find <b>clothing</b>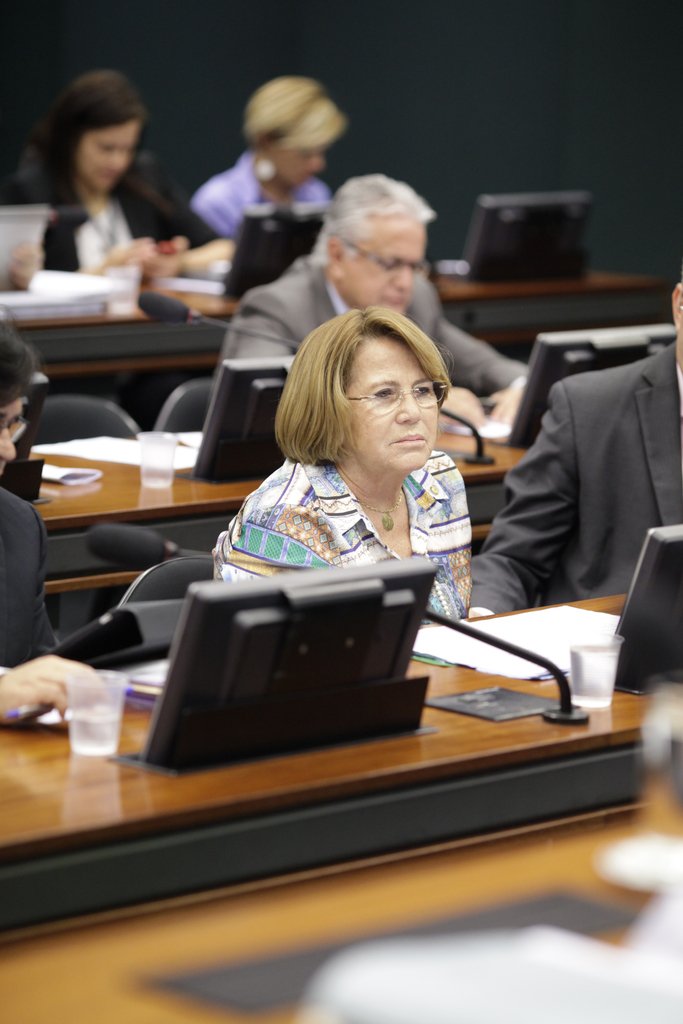
left=179, top=152, right=329, bottom=241
